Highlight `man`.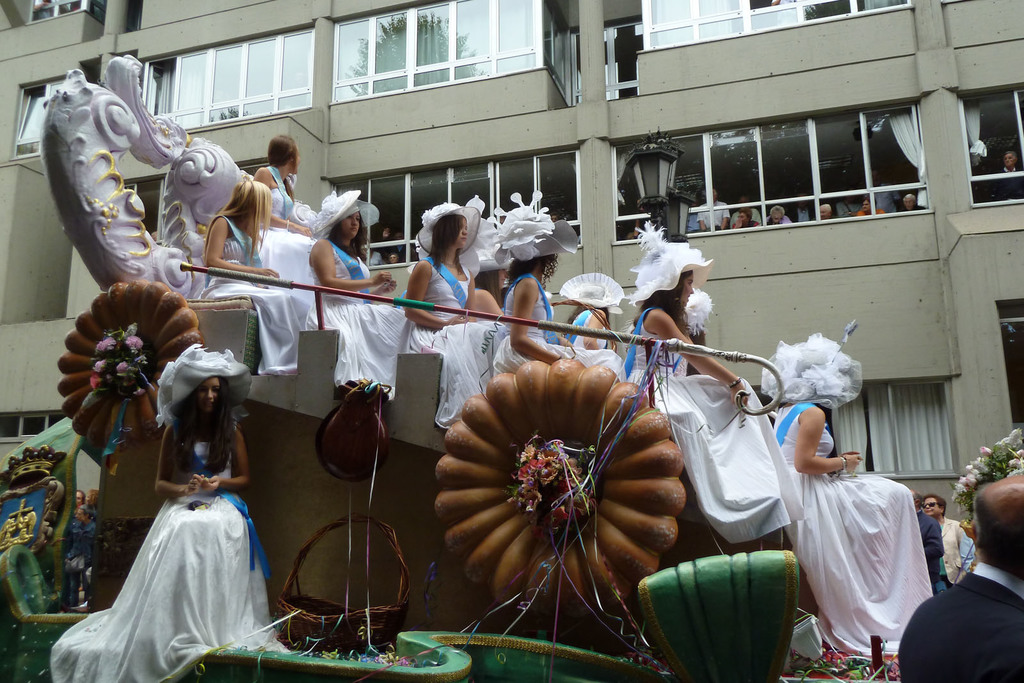
Highlighted region: {"x1": 813, "y1": 203, "x2": 835, "y2": 221}.
